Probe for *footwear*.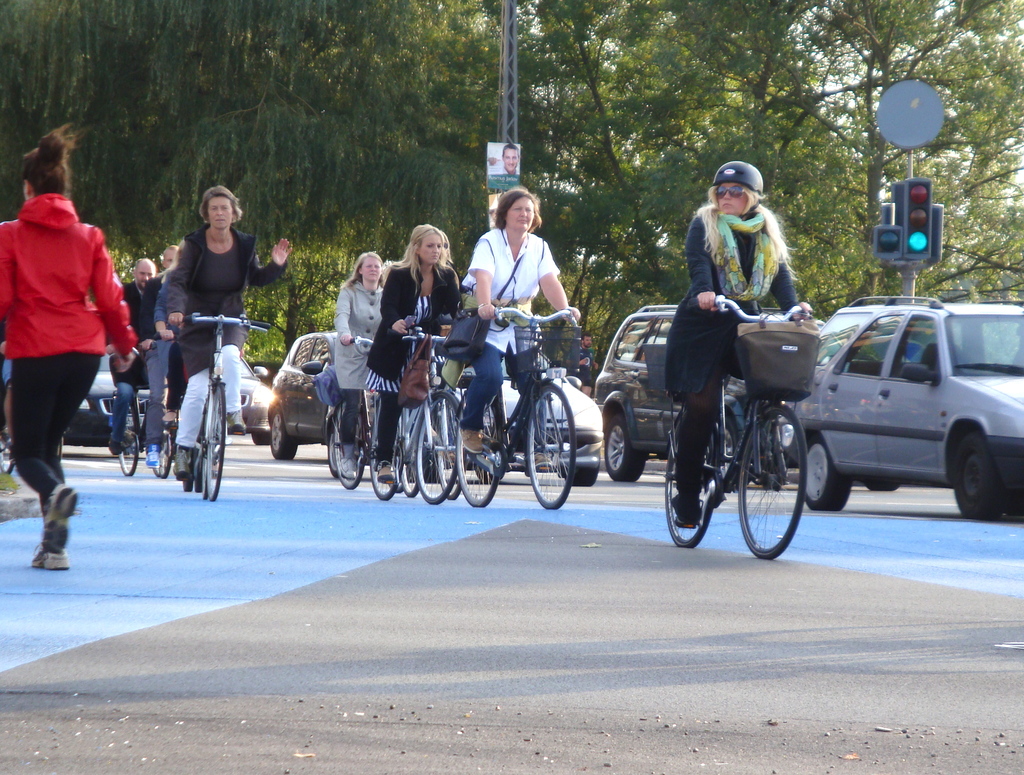
Probe result: locate(337, 457, 356, 484).
